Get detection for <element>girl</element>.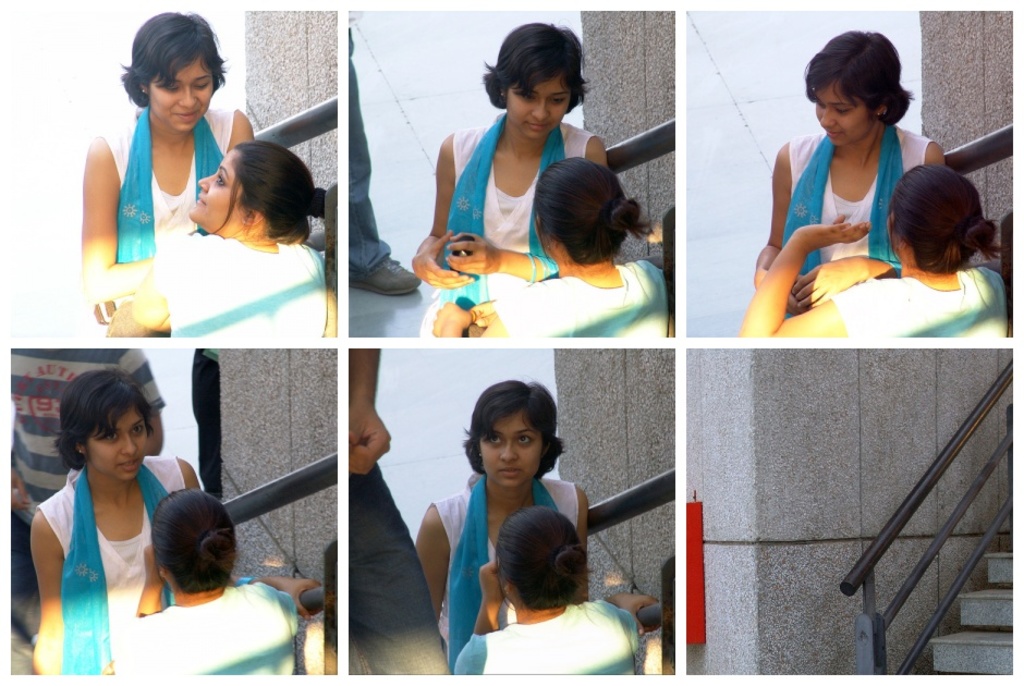
Detection: bbox=[102, 478, 296, 671].
